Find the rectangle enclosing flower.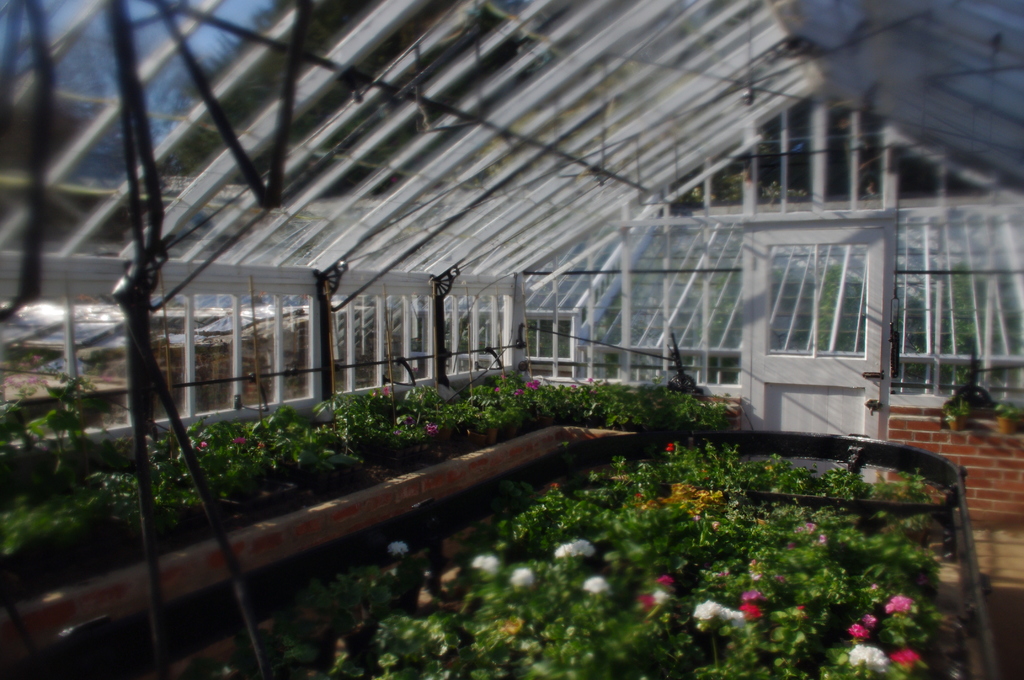
891,651,915,679.
